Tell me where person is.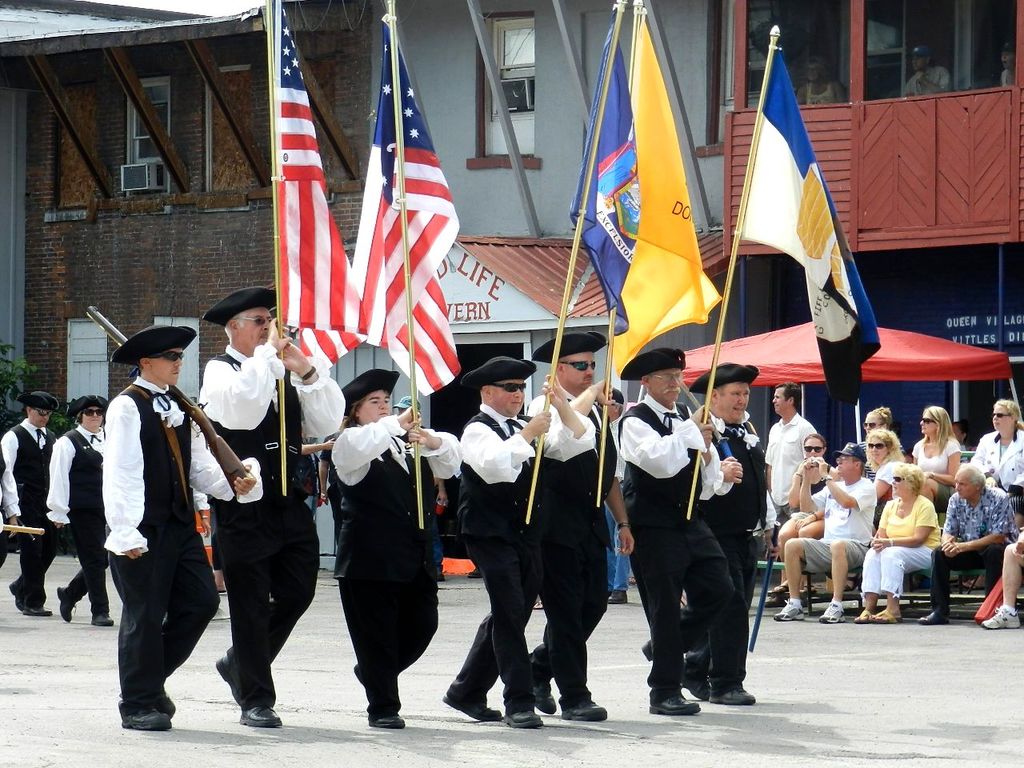
person is at [530, 326, 623, 723].
